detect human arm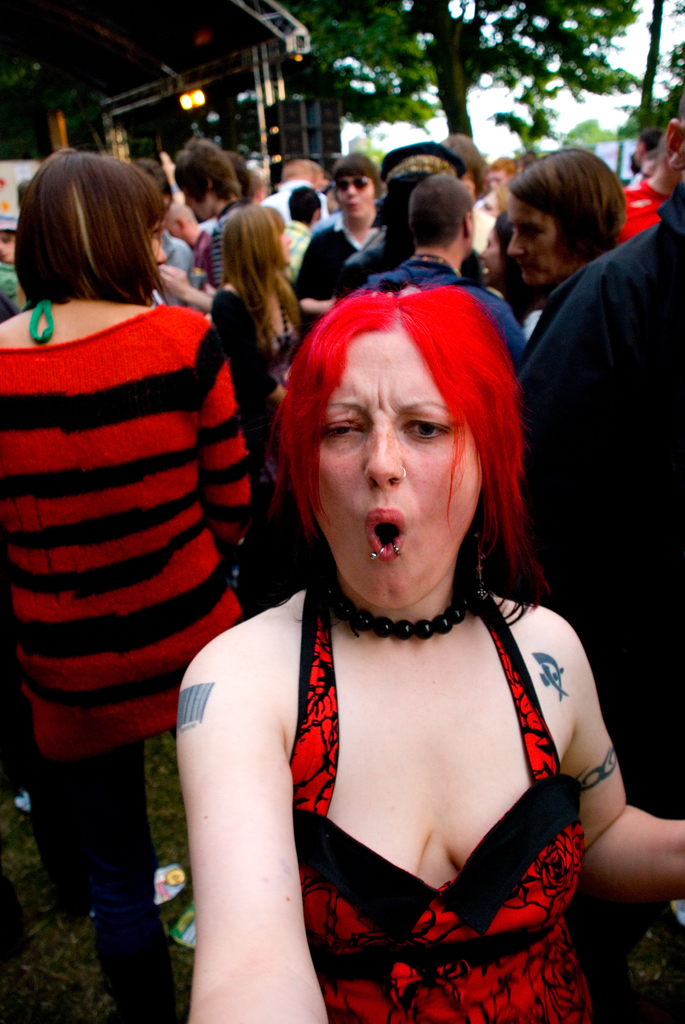
rect(106, 587, 342, 1011)
